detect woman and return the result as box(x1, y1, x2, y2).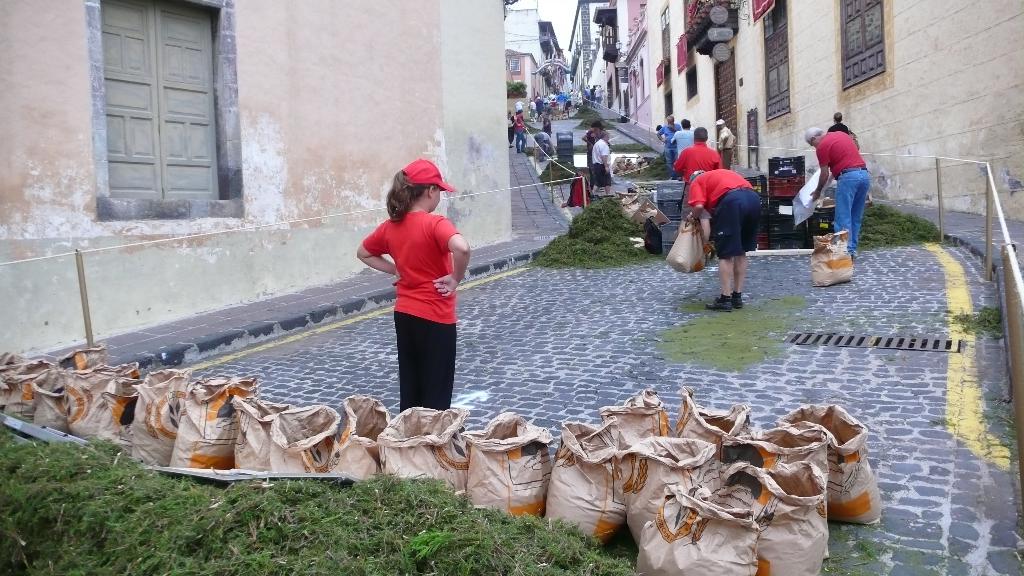
box(686, 139, 777, 308).
